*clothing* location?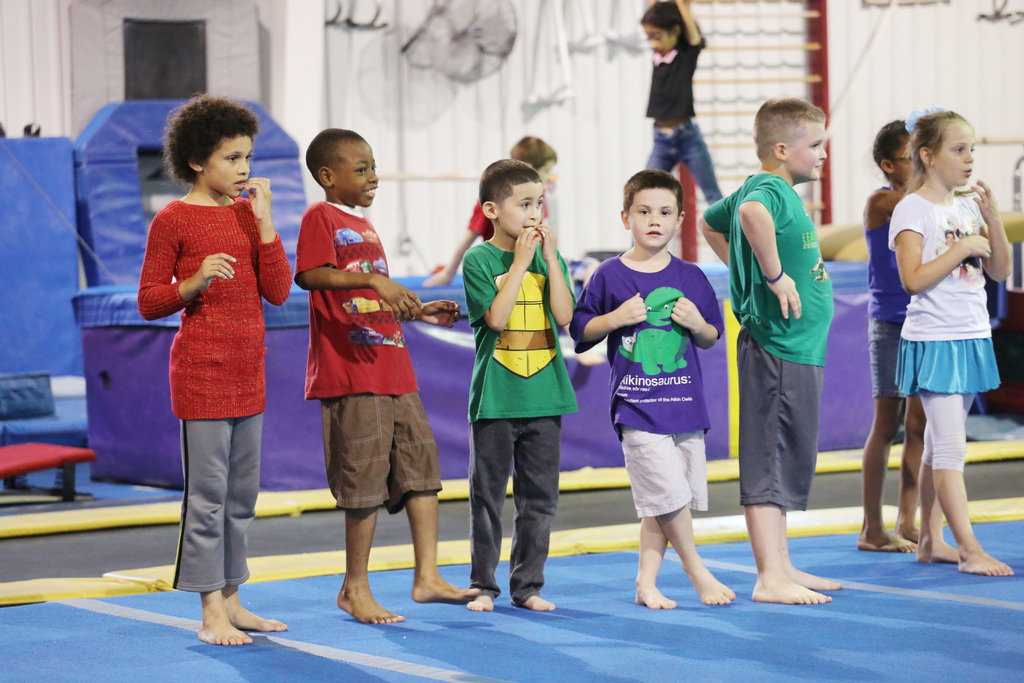
{"x1": 579, "y1": 259, "x2": 725, "y2": 522}
